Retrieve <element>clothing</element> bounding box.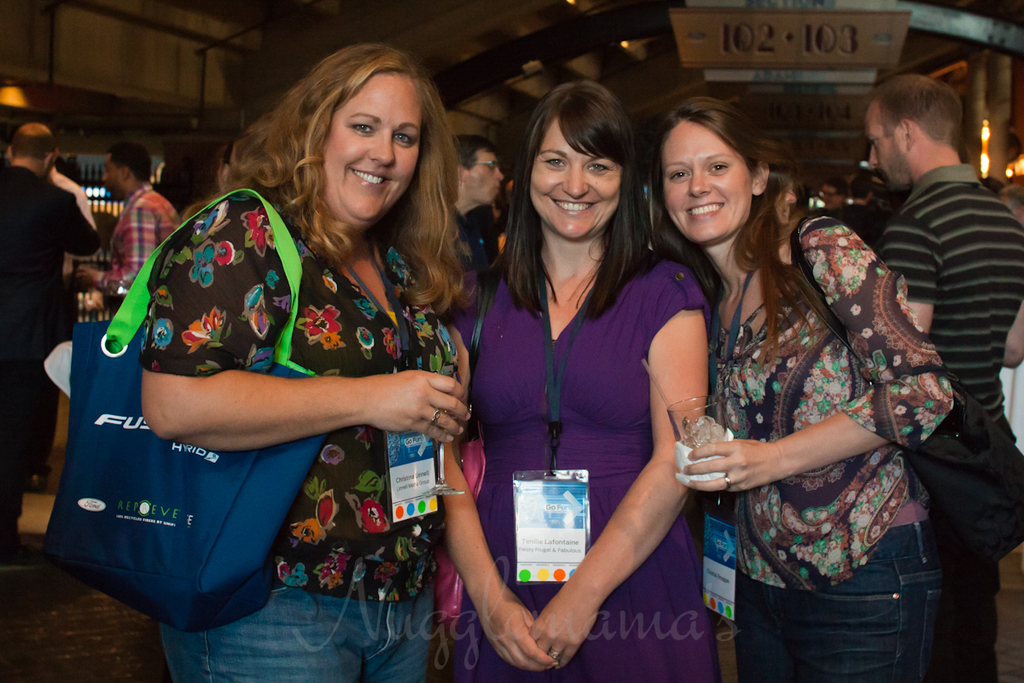
Bounding box: bbox(104, 165, 474, 593).
